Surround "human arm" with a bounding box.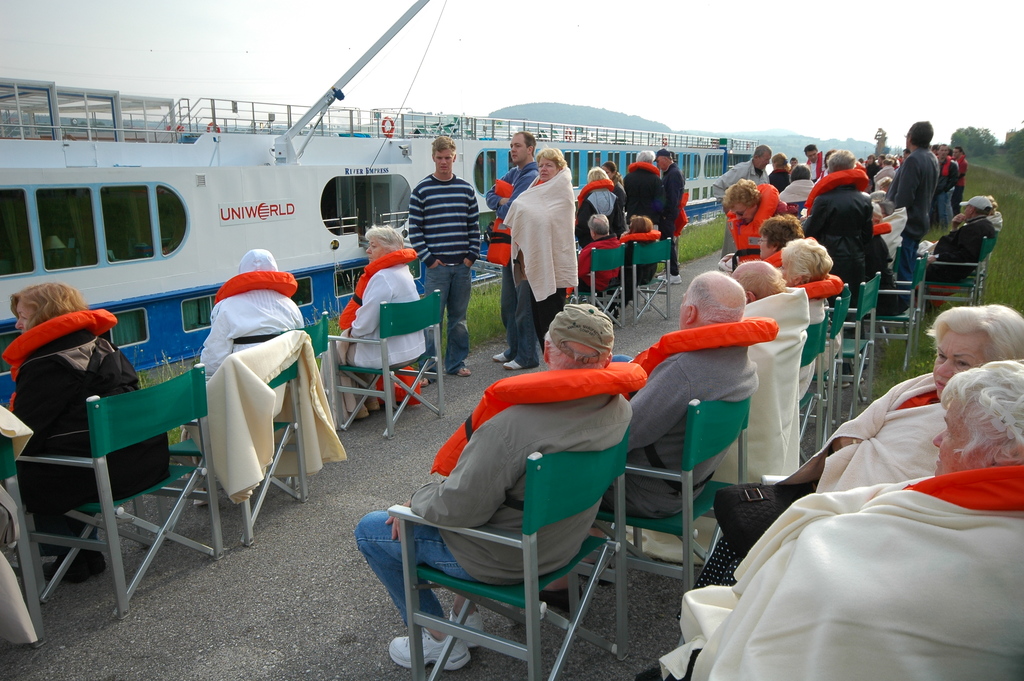
652/190/664/215.
